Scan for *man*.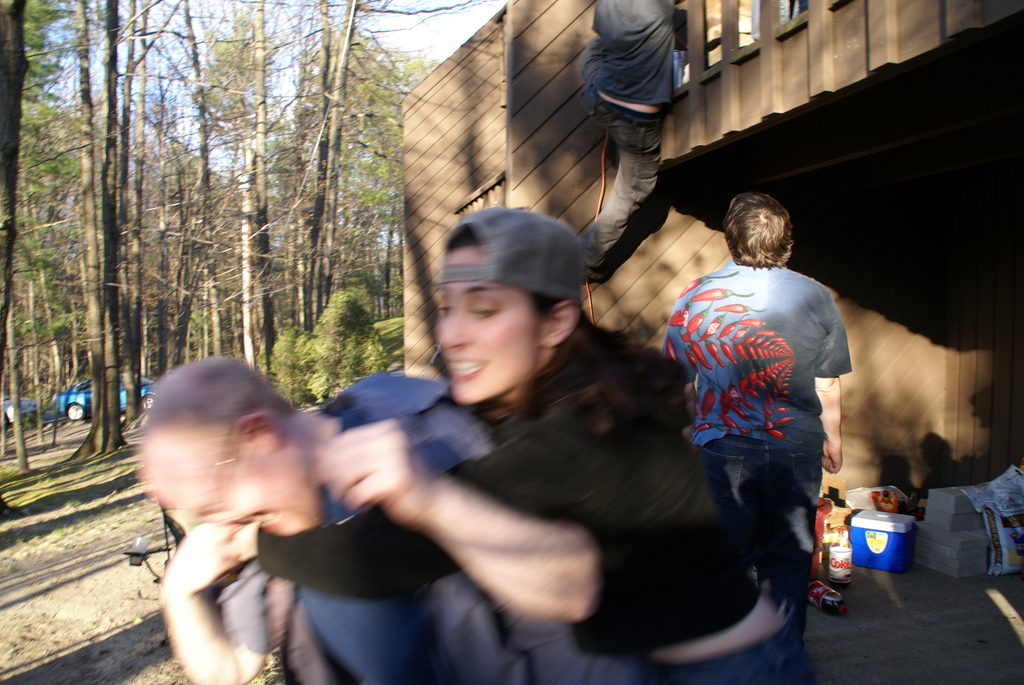
Scan result: Rect(132, 354, 644, 684).
